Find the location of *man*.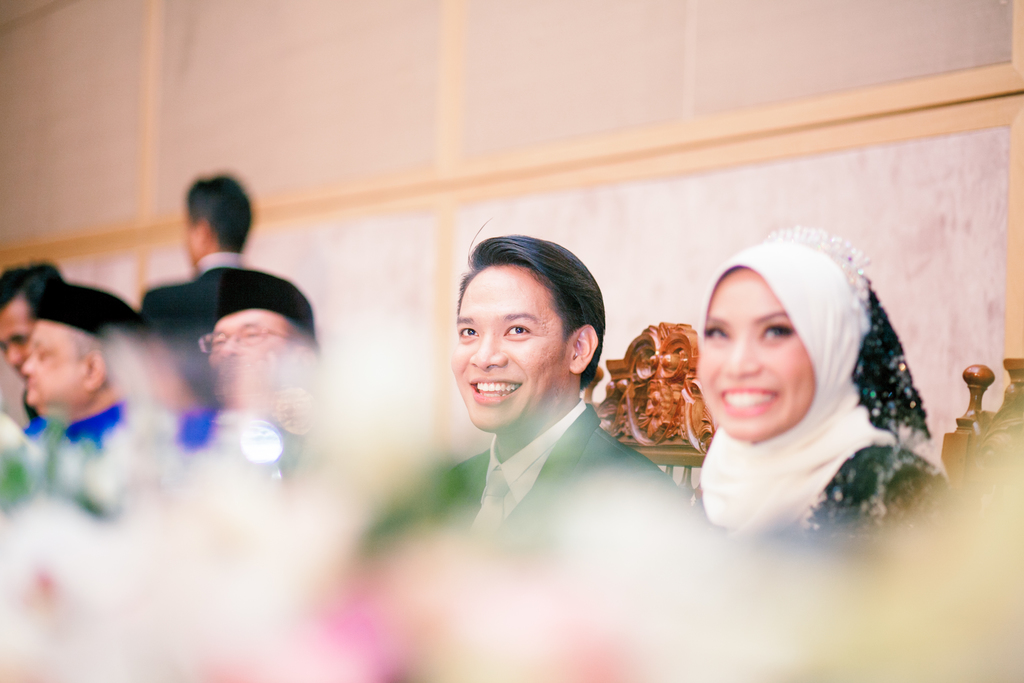
Location: locate(4, 280, 179, 479).
